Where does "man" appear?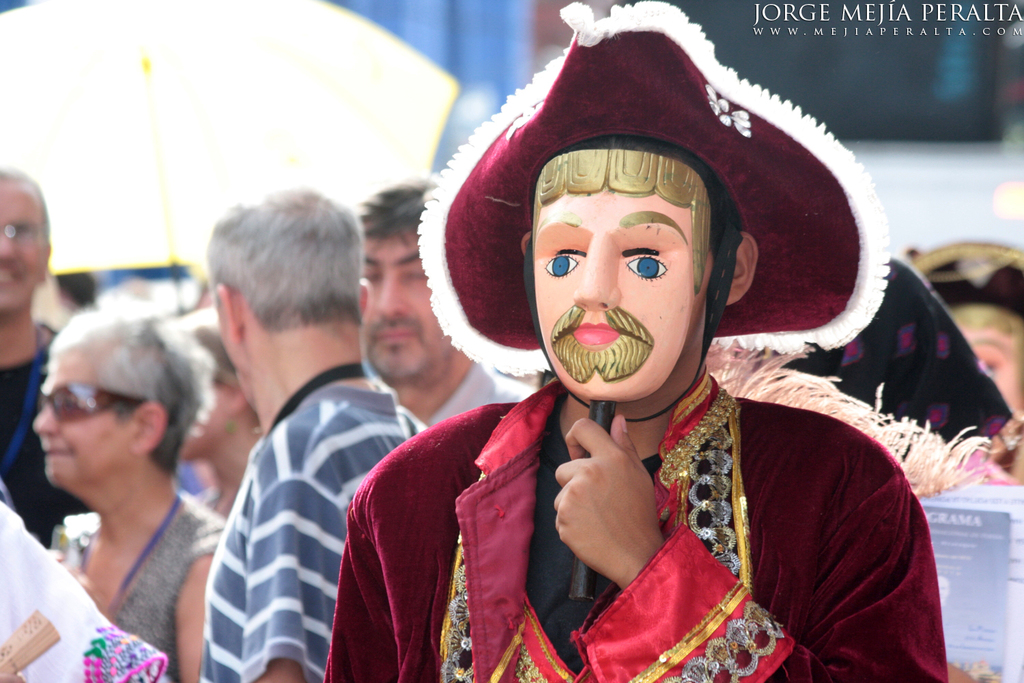
Appears at pyautogui.locateOnScreen(910, 231, 1023, 491).
